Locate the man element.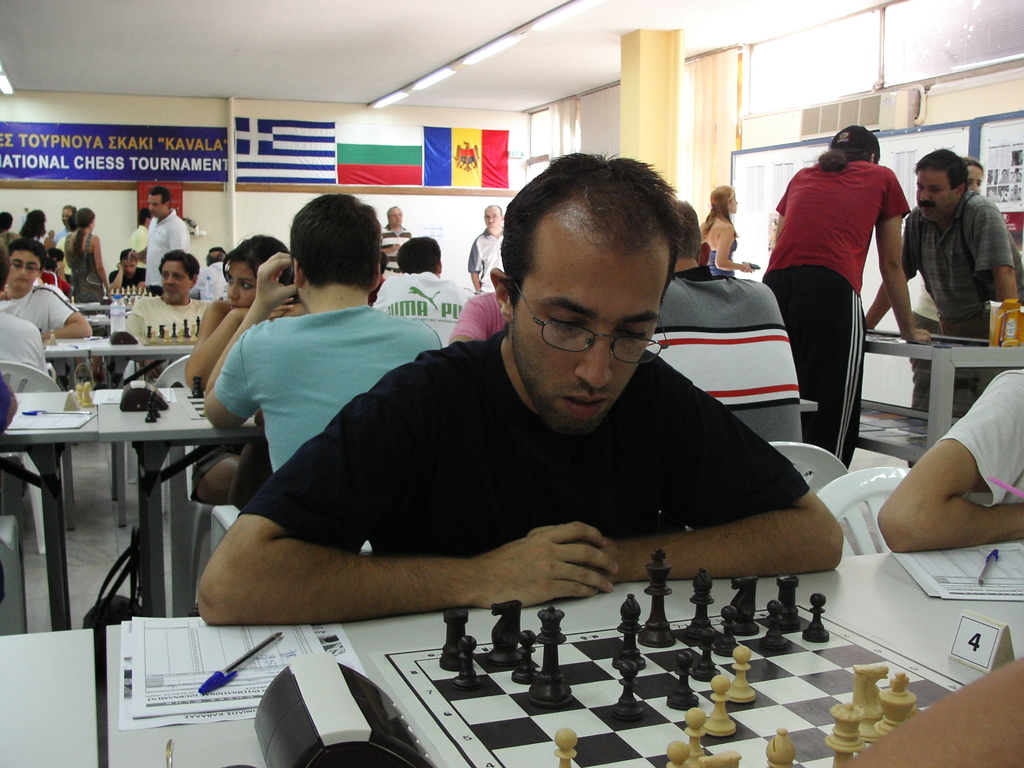
Element bbox: x1=127 y1=206 x2=154 y2=280.
